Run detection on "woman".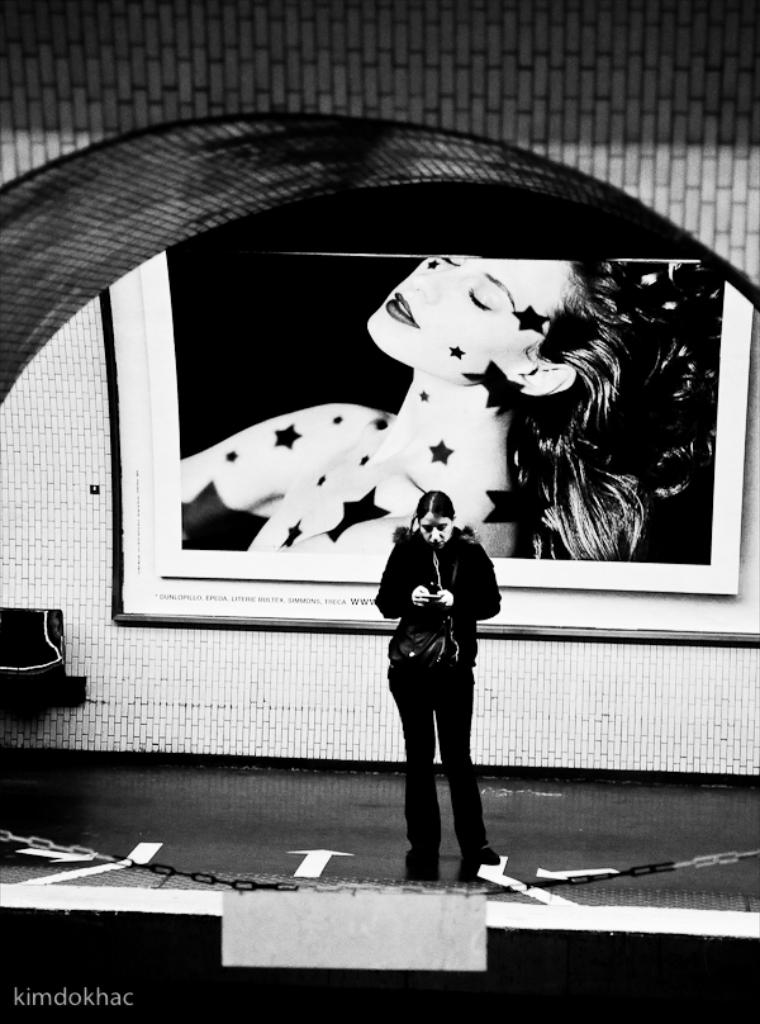
Result: 182:252:655:547.
